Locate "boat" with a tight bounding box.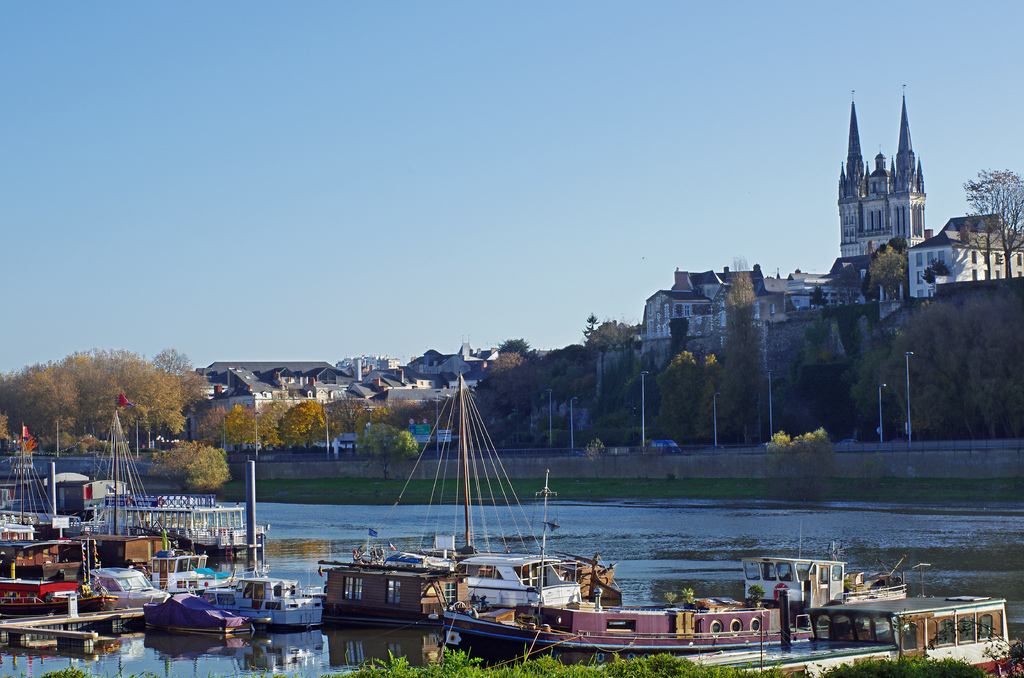
643:585:1015:677.
